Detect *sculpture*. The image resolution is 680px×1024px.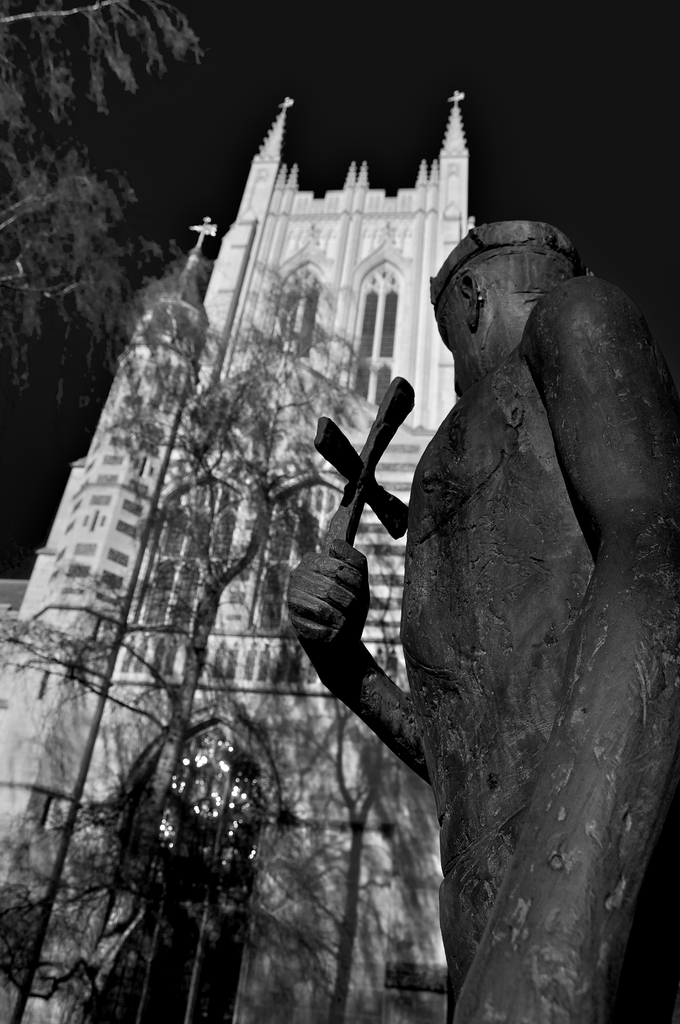
crop(296, 179, 670, 983).
